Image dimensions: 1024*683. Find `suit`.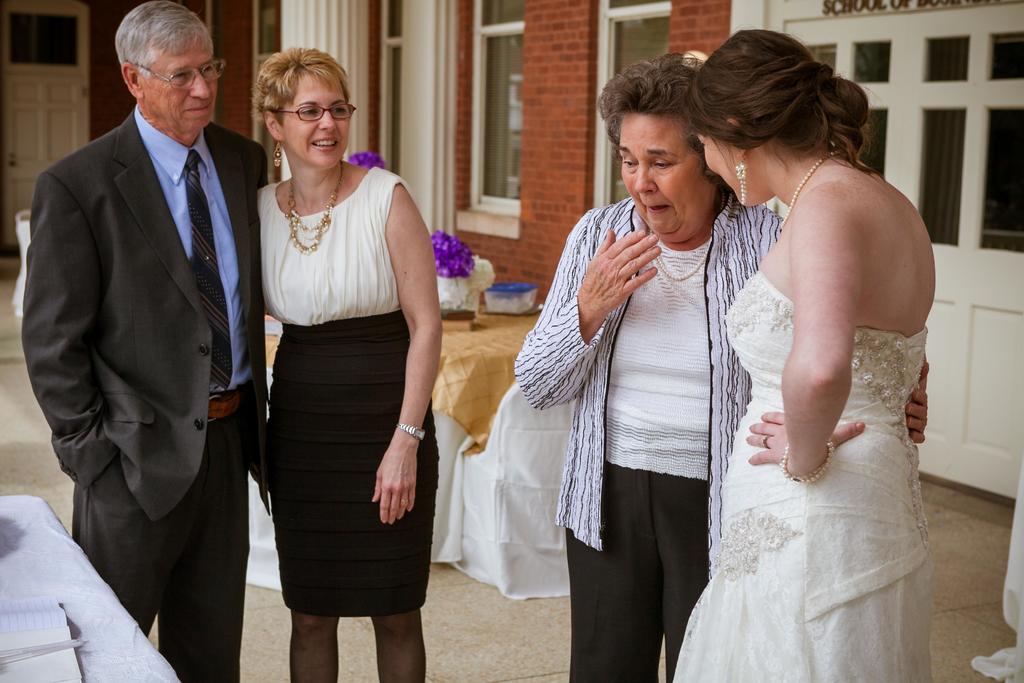
[x1=23, y1=108, x2=266, y2=682].
